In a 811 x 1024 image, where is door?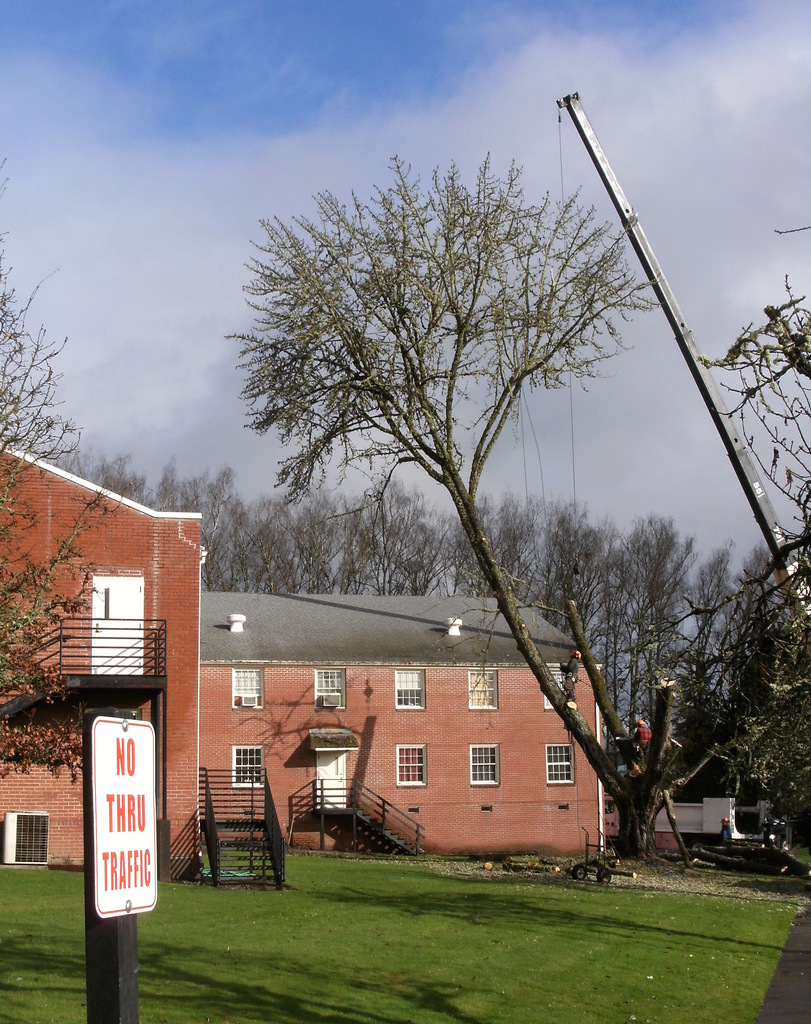
detection(321, 753, 350, 810).
